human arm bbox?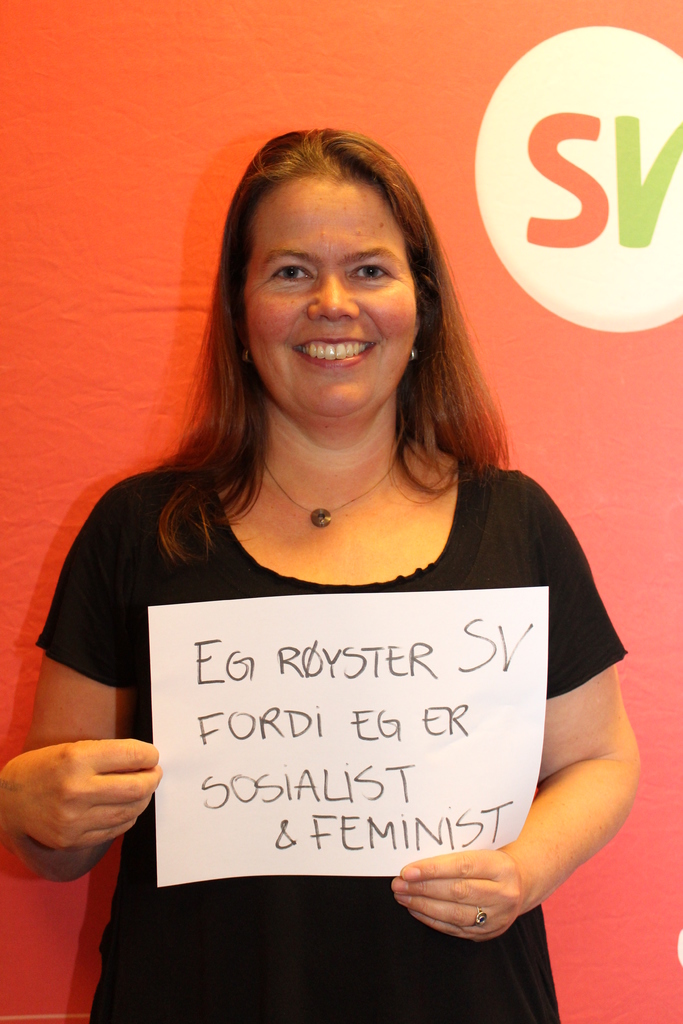
(x1=0, y1=497, x2=169, y2=891)
